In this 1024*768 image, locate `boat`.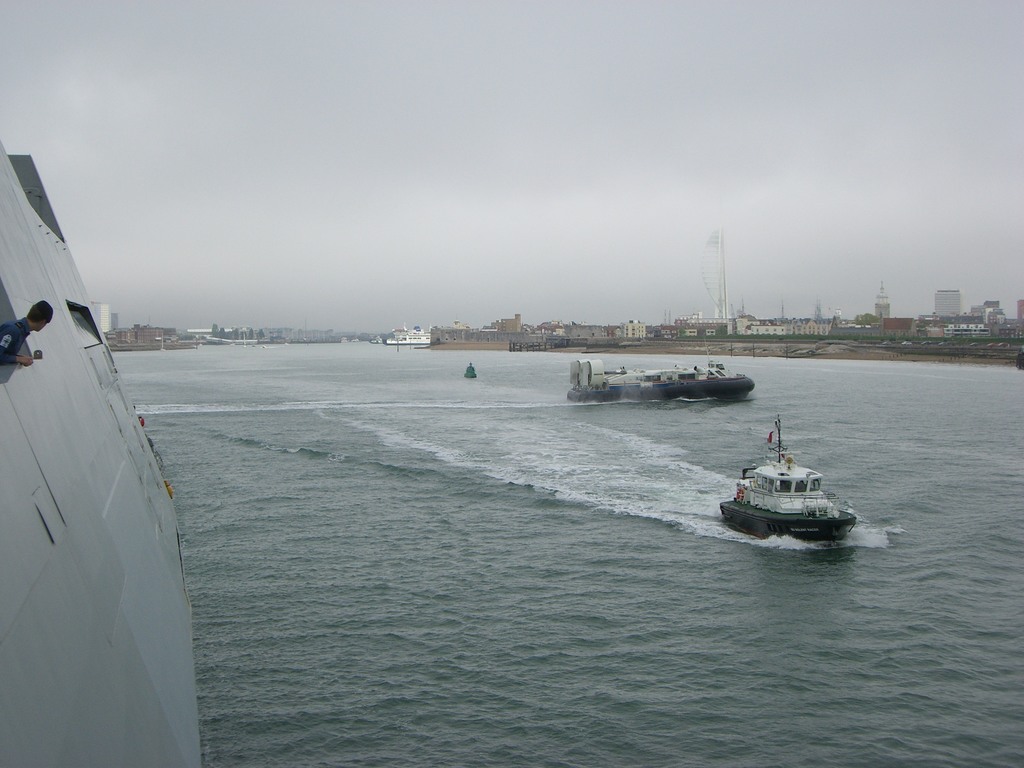
Bounding box: x1=718 y1=425 x2=863 y2=547.
